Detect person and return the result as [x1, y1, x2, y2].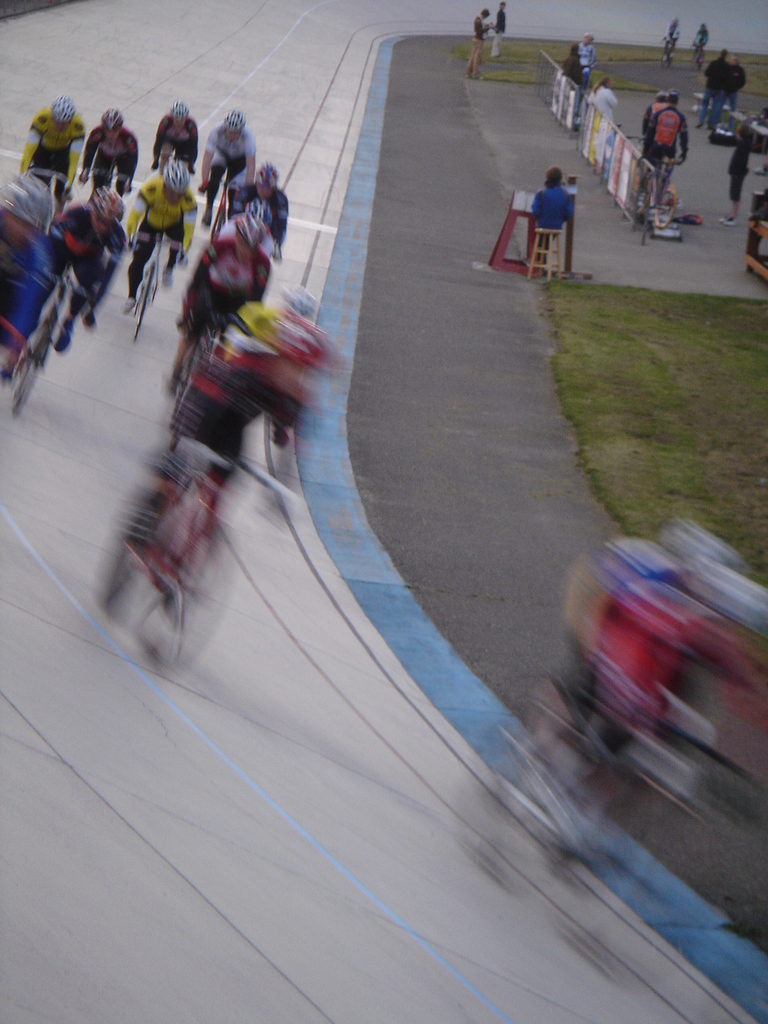
[714, 127, 749, 230].
